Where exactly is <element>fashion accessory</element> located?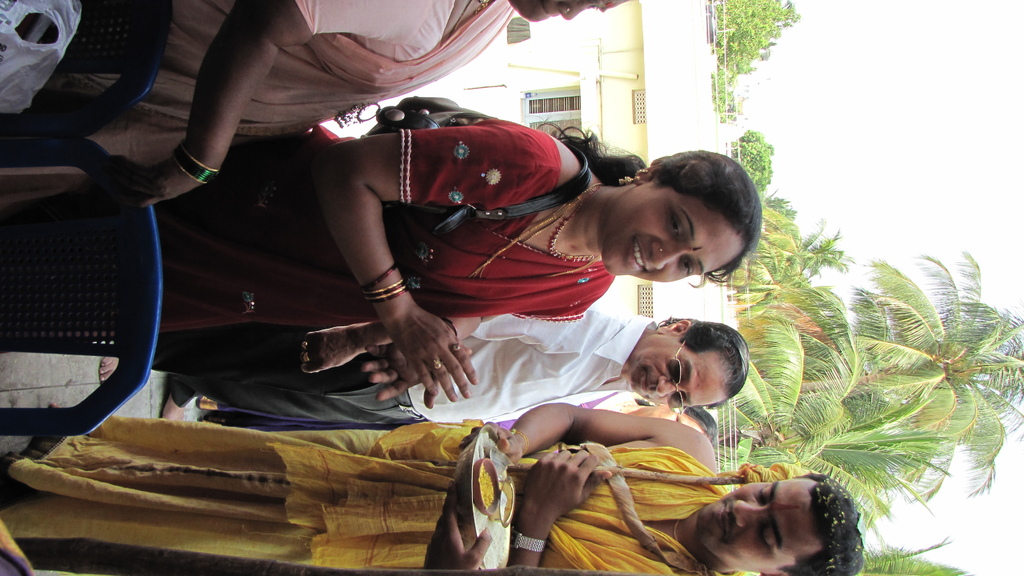
Its bounding box is select_region(440, 317, 459, 337).
